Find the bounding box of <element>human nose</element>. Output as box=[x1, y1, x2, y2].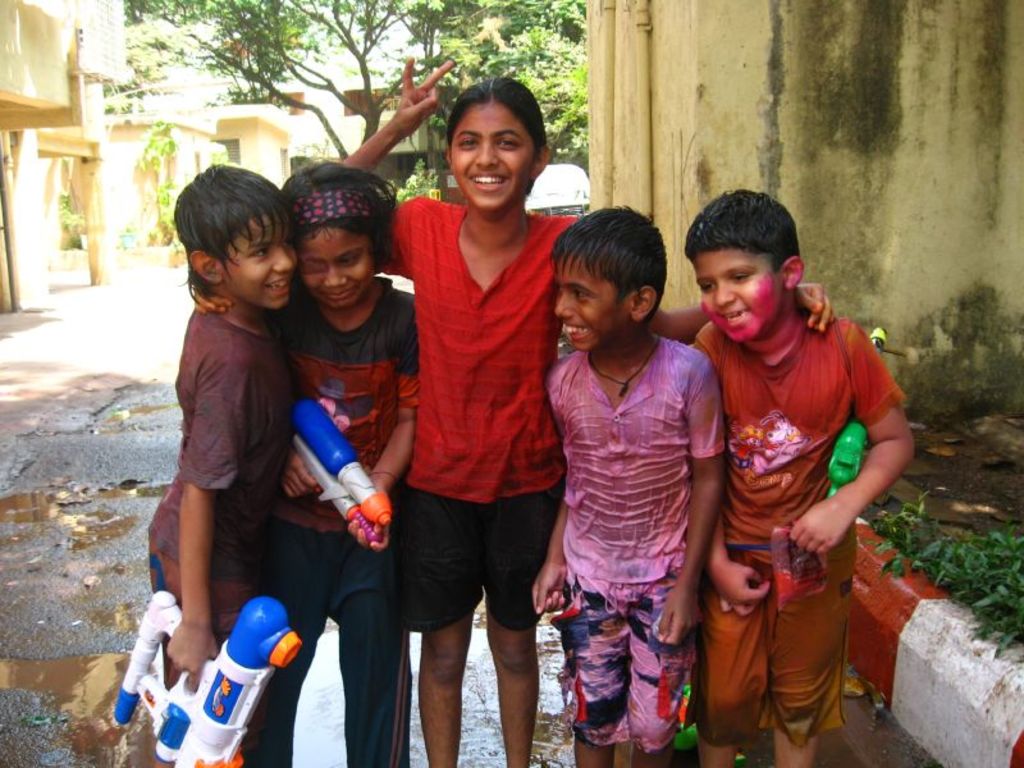
box=[273, 246, 293, 275].
